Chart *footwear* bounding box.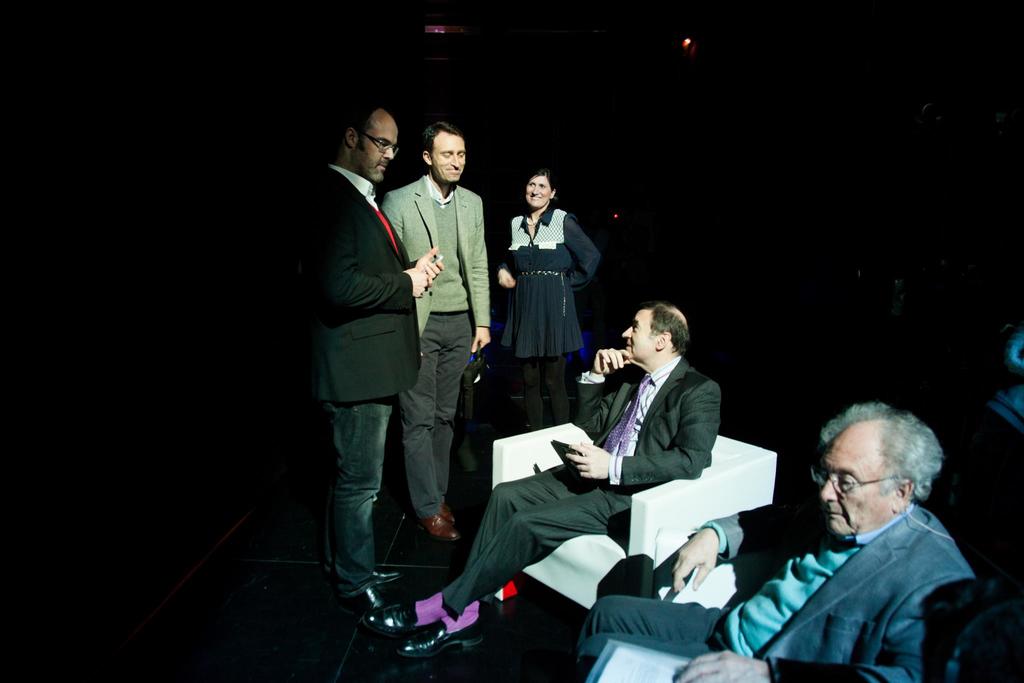
Charted: box(446, 502, 459, 526).
